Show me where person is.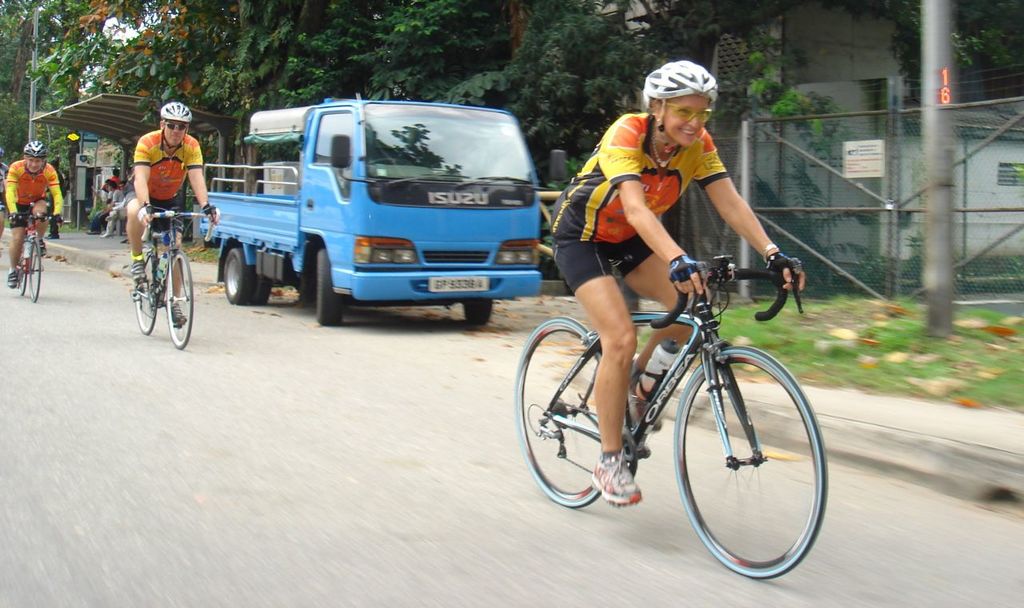
person is at bbox(1, 139, 62, 286).
